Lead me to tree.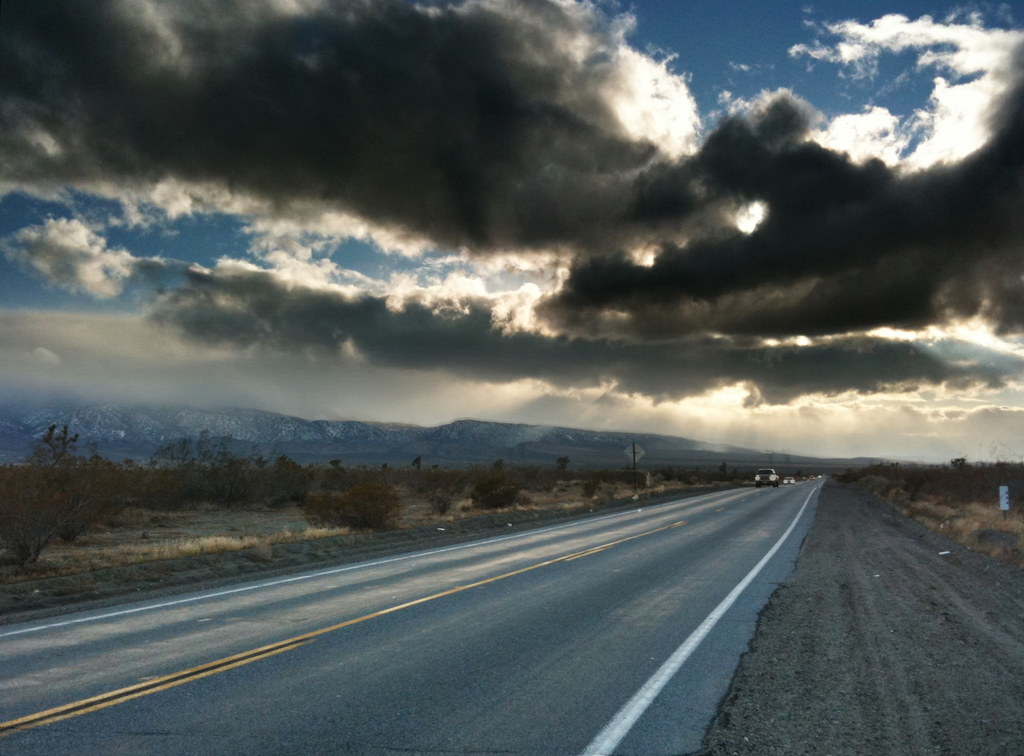
Lead to <bbox>454, 452, 529, 514</bbox>.
